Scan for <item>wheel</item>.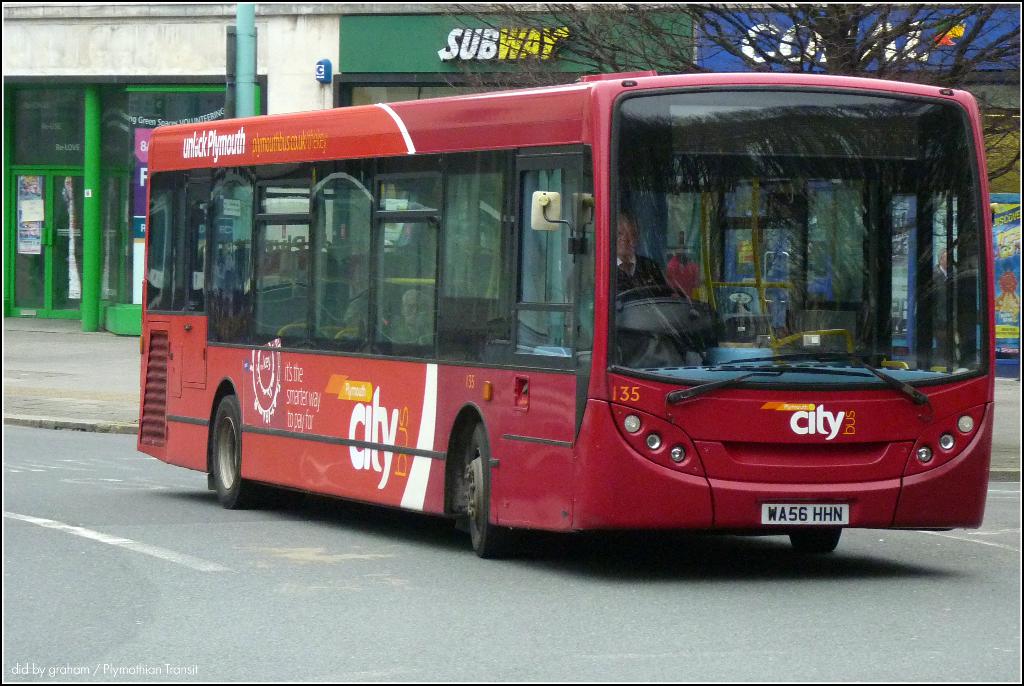
Scan result: 790, 525, 838, 552.
